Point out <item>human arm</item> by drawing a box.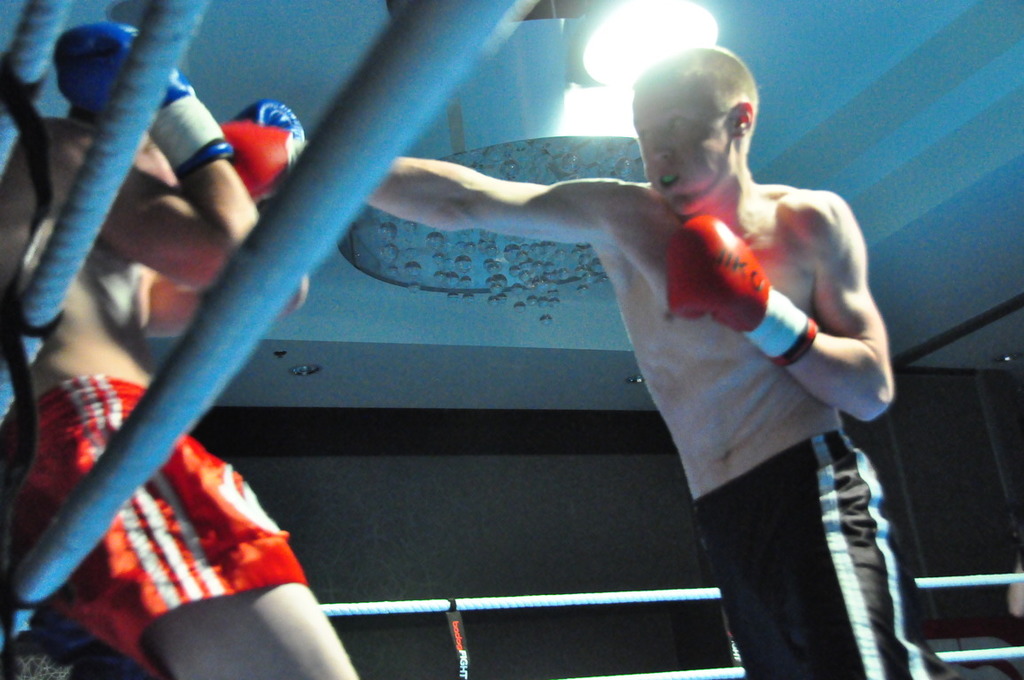
rect(665, 200, 894, 421).
